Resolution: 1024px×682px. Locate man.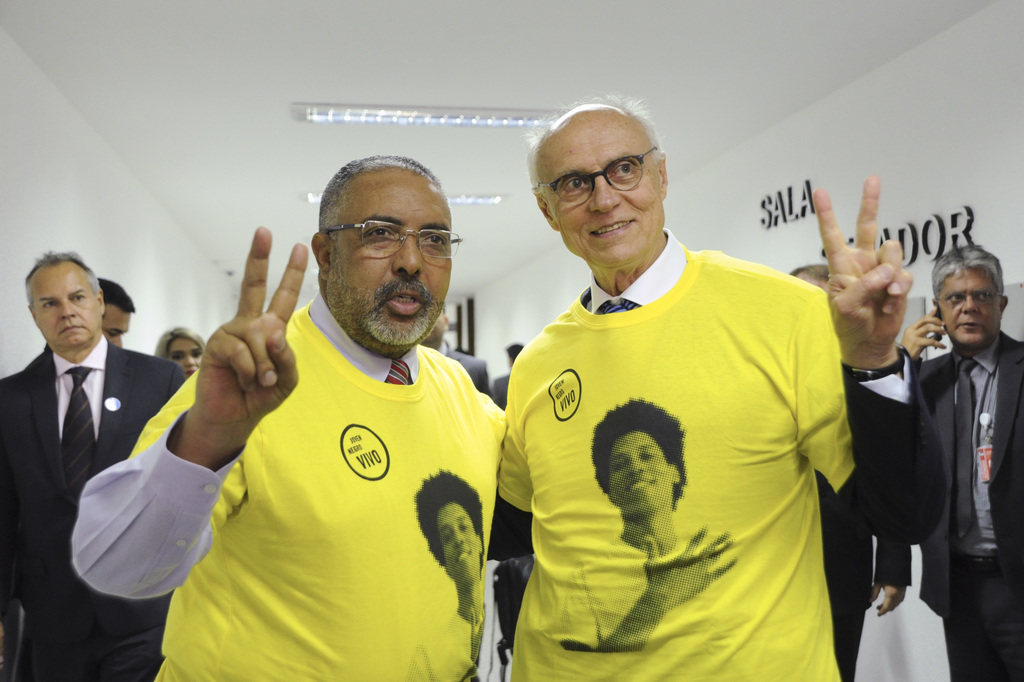
pyautogui.locateOnScreen(899, 250, 1023, 681).
